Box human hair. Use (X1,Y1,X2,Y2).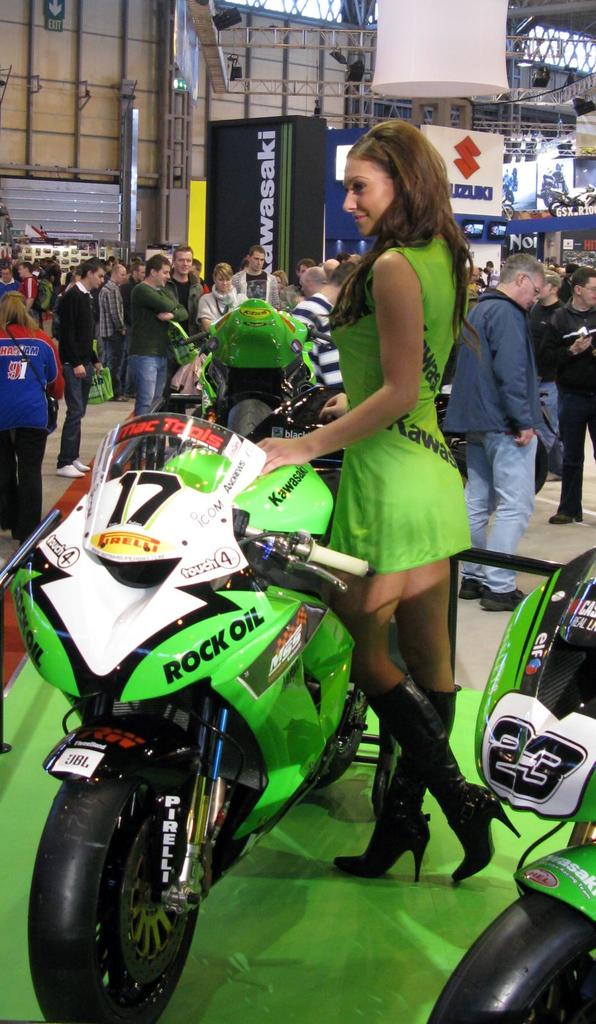
(294,259,313,270).
